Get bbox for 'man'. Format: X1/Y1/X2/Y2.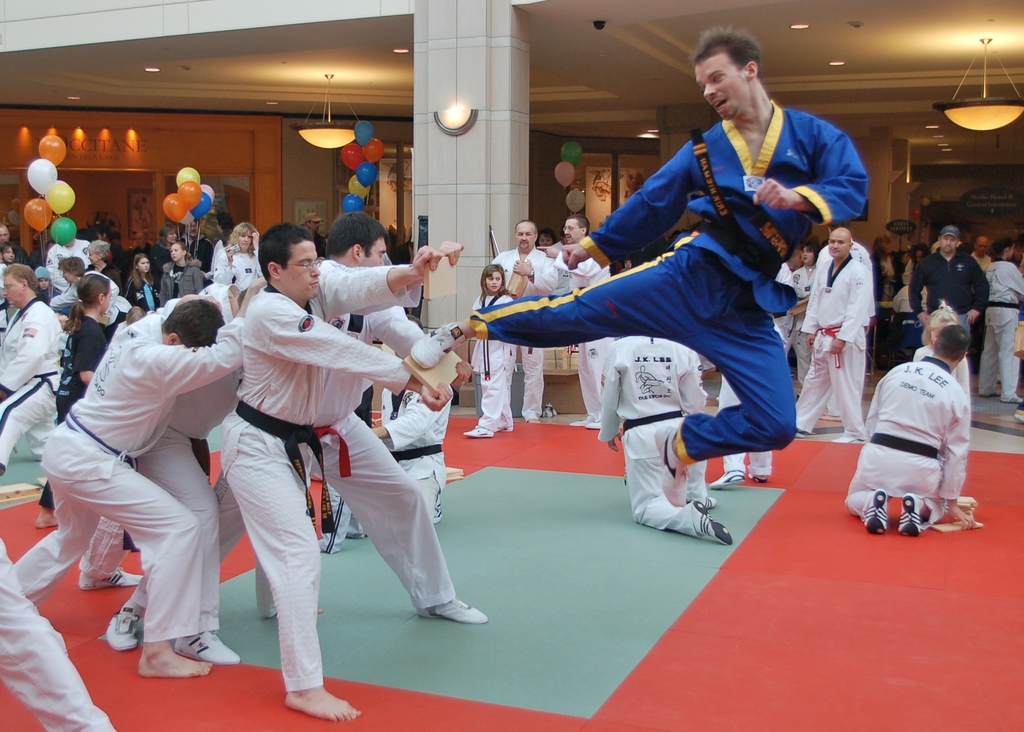
797/227/865/447.
